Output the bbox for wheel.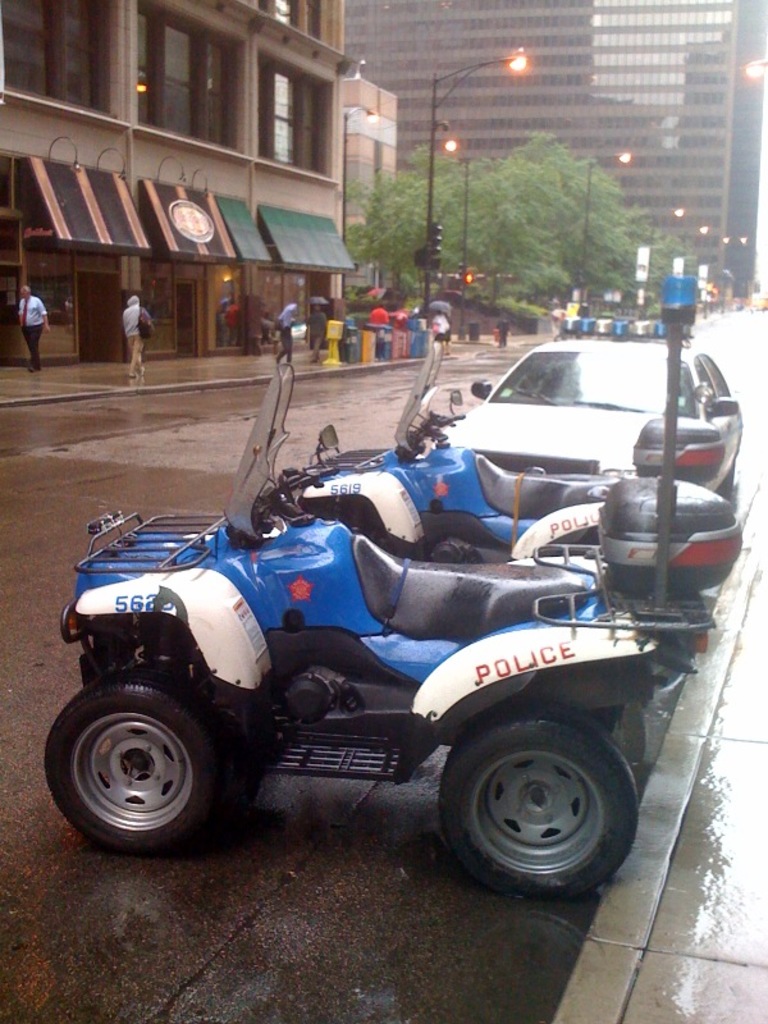
locate(719, 453, 735, 499).
